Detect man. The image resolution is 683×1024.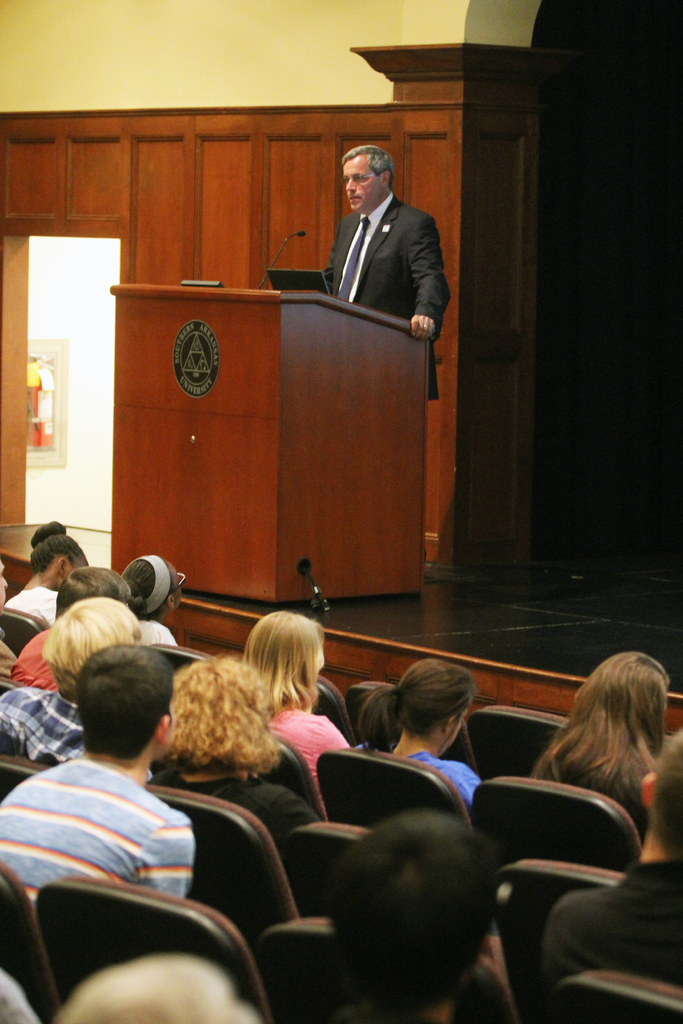
bbox=(545, 732, 682, 995).
